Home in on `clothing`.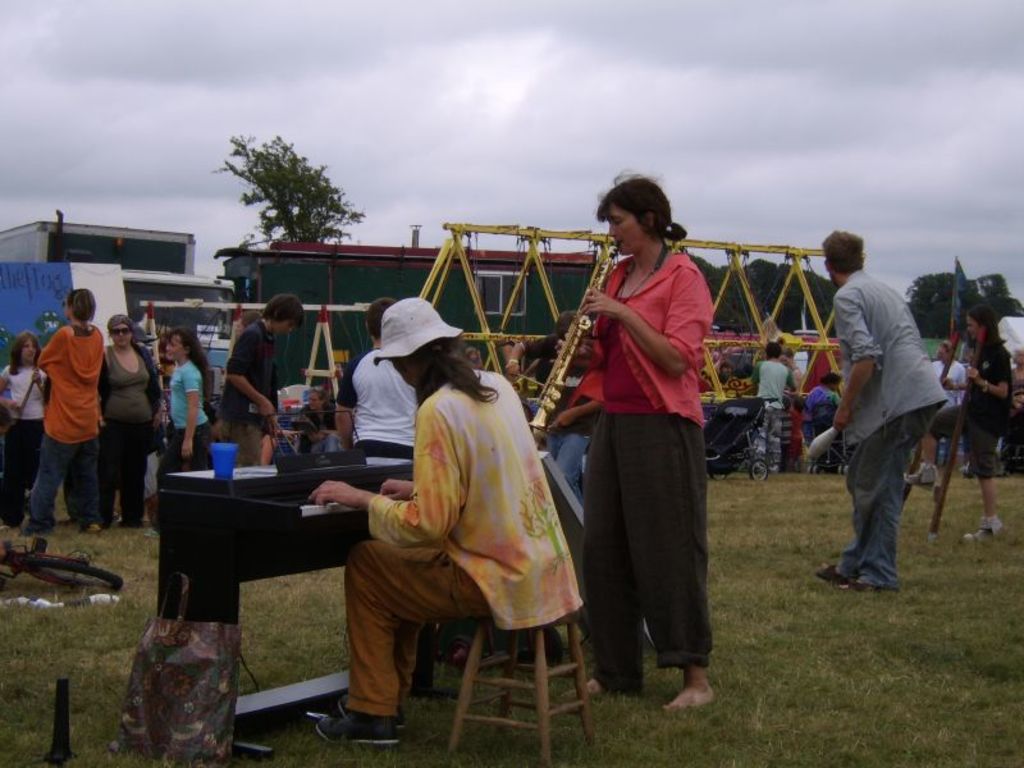
Homed in at l=836, t=273, r=950, b=584.
